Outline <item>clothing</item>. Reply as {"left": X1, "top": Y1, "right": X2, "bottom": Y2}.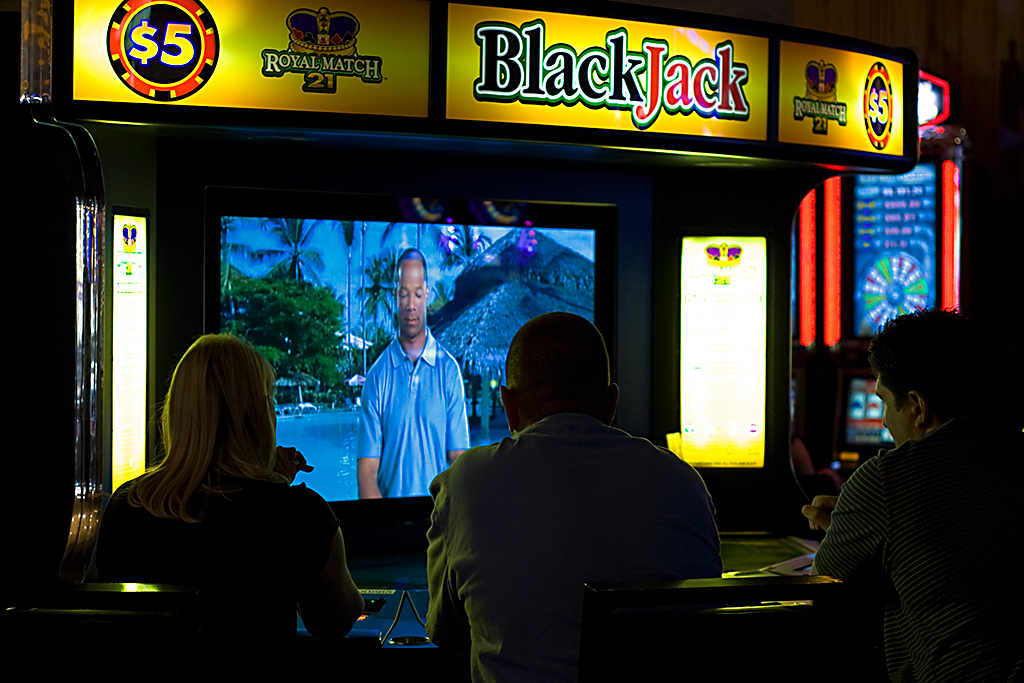
{"left": 809, "top": 407, "right": 1023, "bottom": 682}.
